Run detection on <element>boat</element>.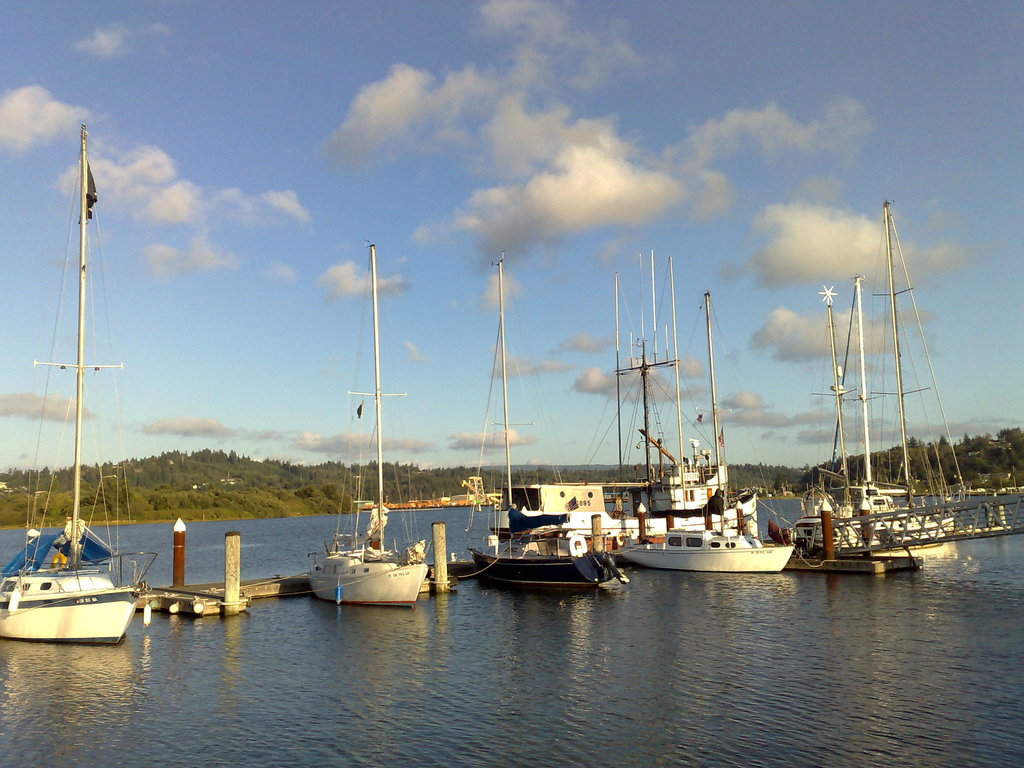
Result: rect(585, 240, 795, 572).
